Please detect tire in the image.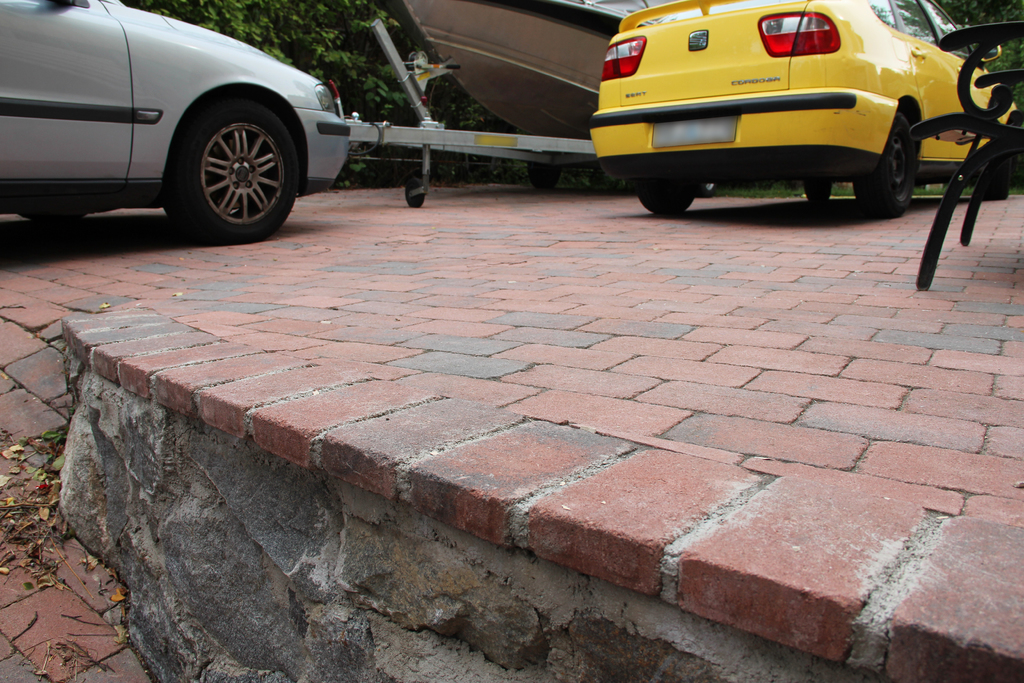
<region>852, 114, 915, 217</region>.
